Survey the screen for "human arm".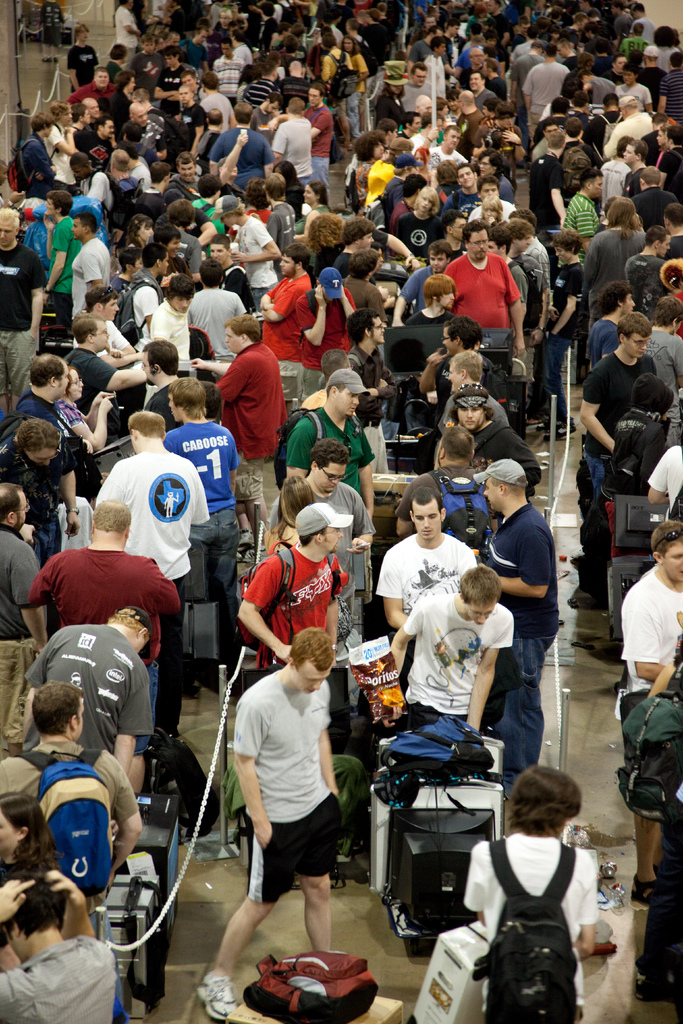
Survey found: 343, 281, 361, 330.
